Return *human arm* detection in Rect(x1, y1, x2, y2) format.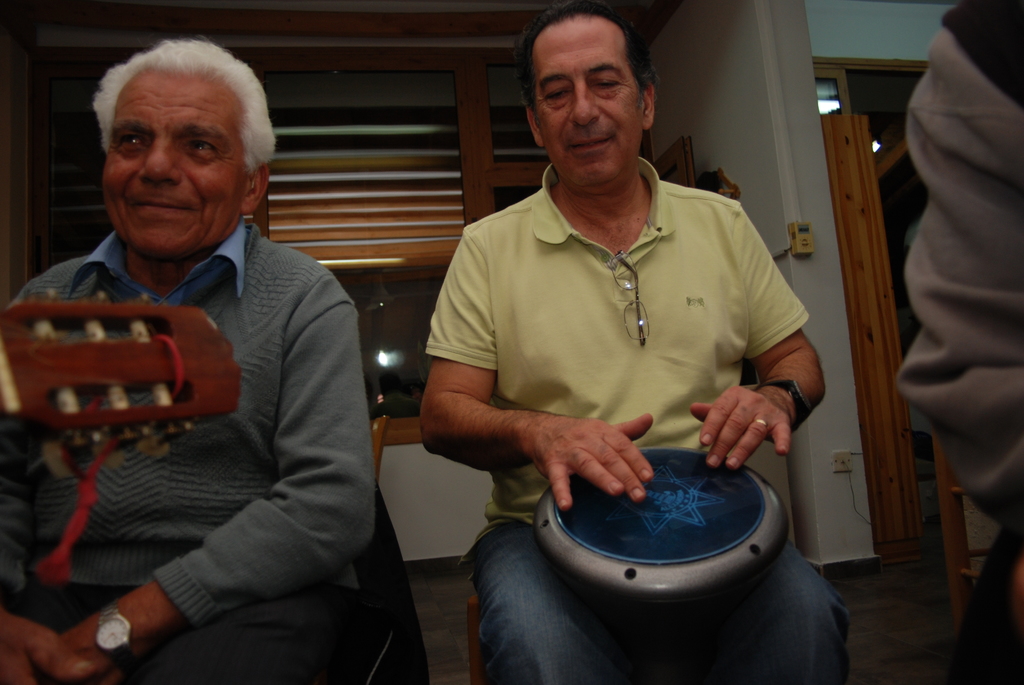
Rect(0, 267, 101, 684).
